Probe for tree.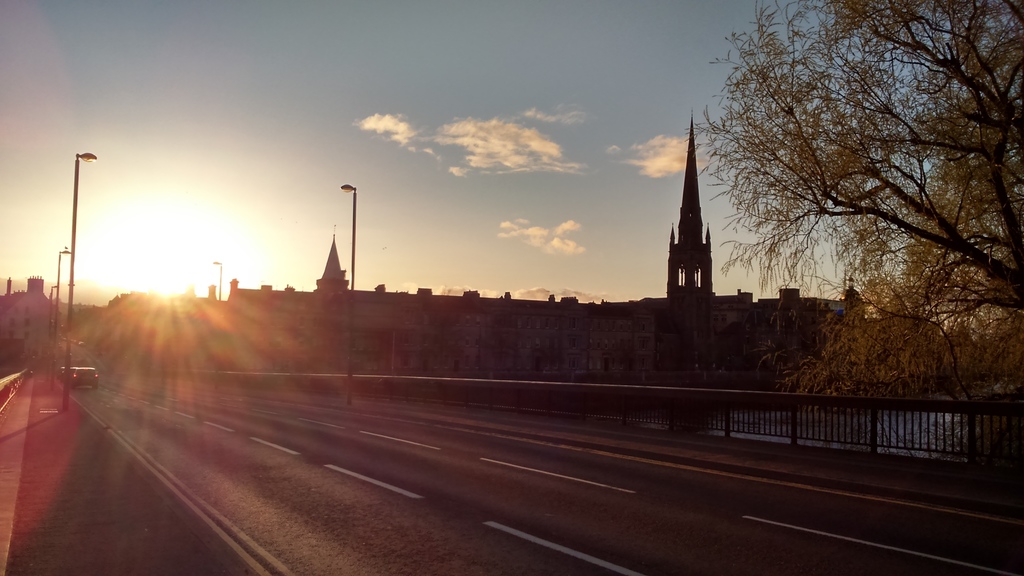
Probe result: rect(731, 12, 1002, 394).
